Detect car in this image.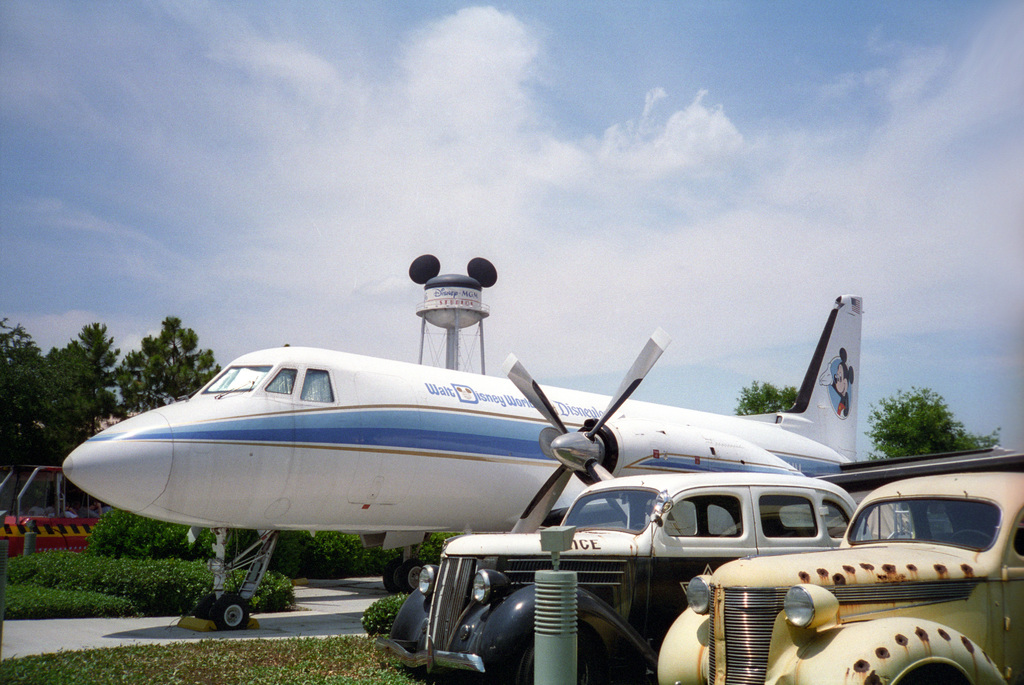
Detection: 376:473:873:684.
